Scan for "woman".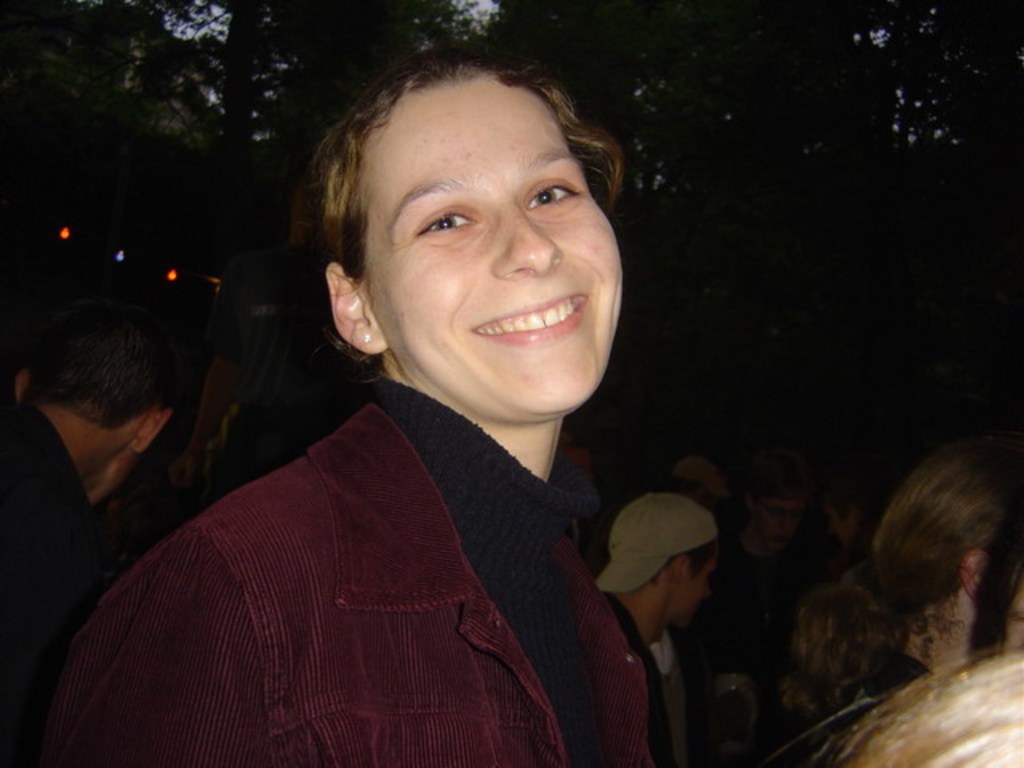
Scan result: [19, 48, 685, 766].
